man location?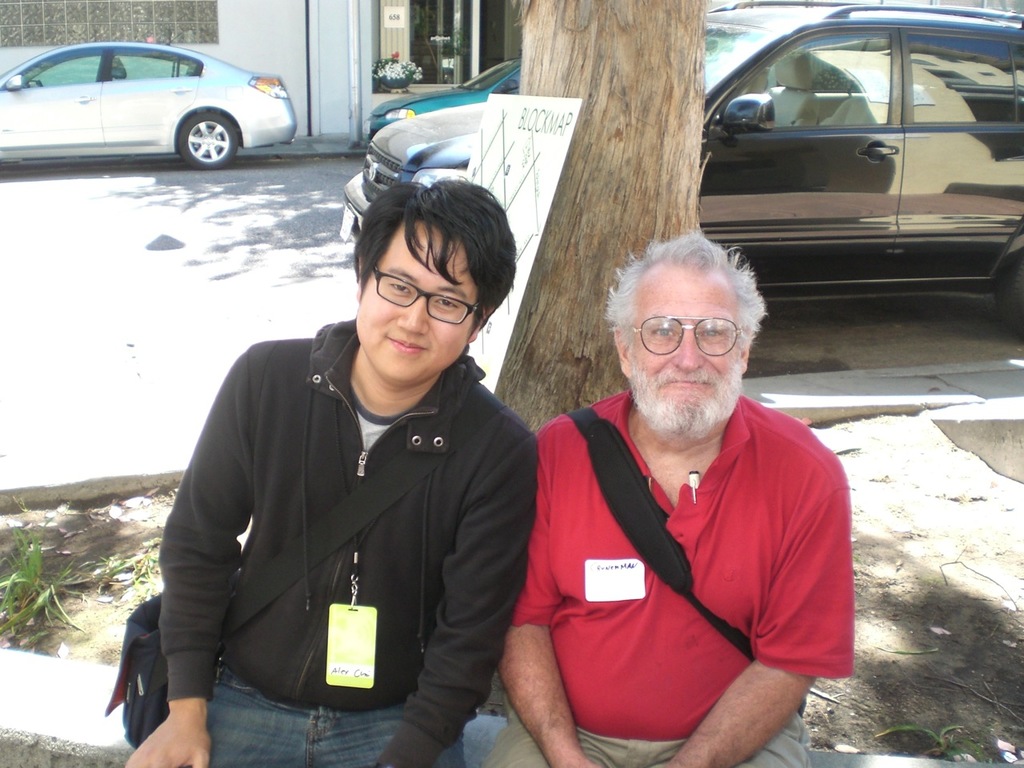
452:253:851:767
